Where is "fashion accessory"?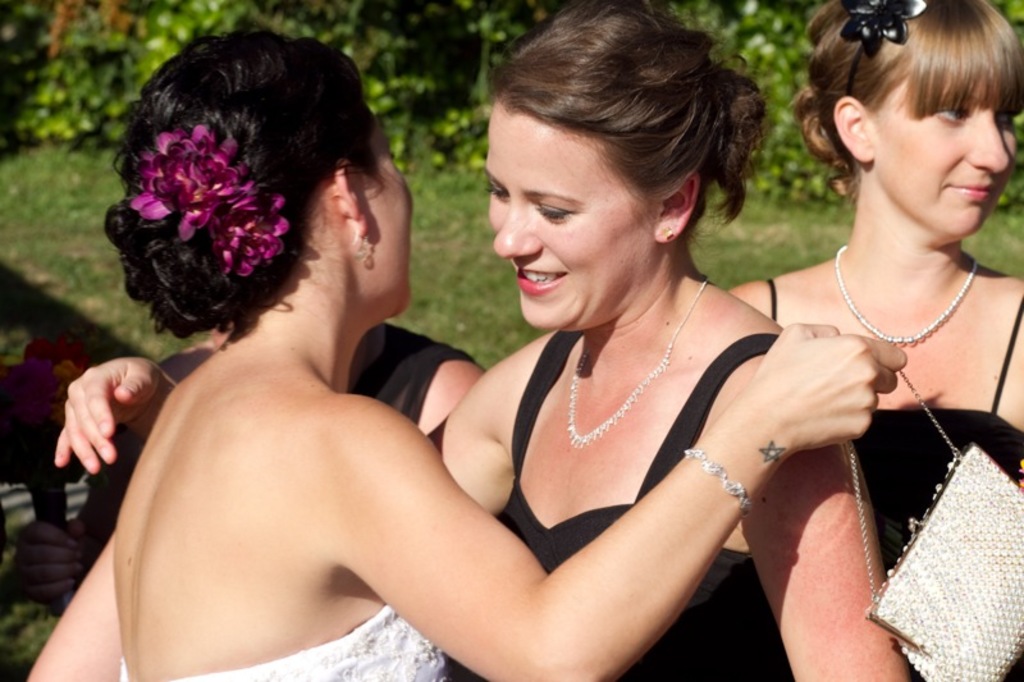
[x1=564, y1=271, x2=714, y2=450].
